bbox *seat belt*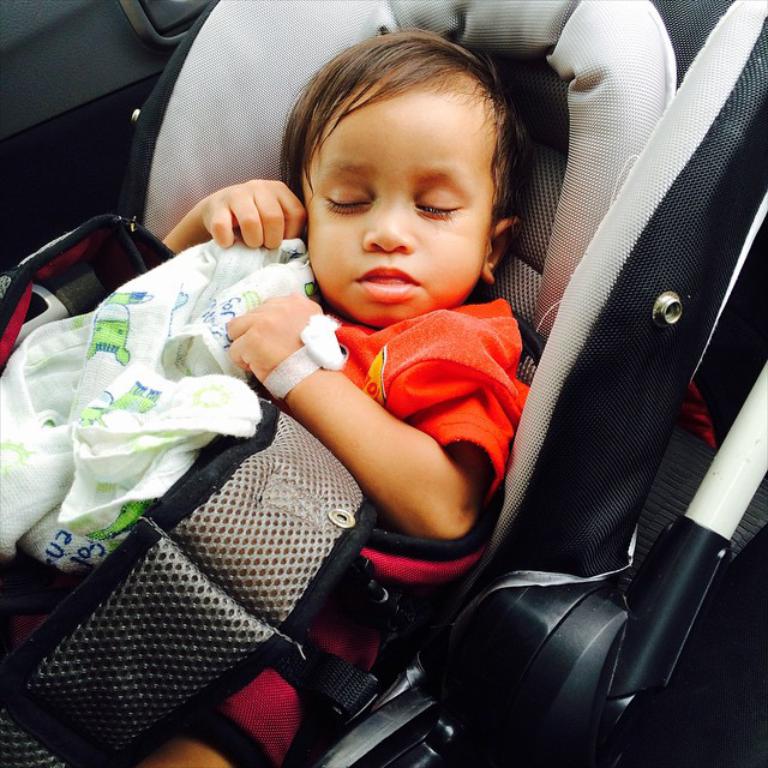
l=0, t=203, r=523, b=767
